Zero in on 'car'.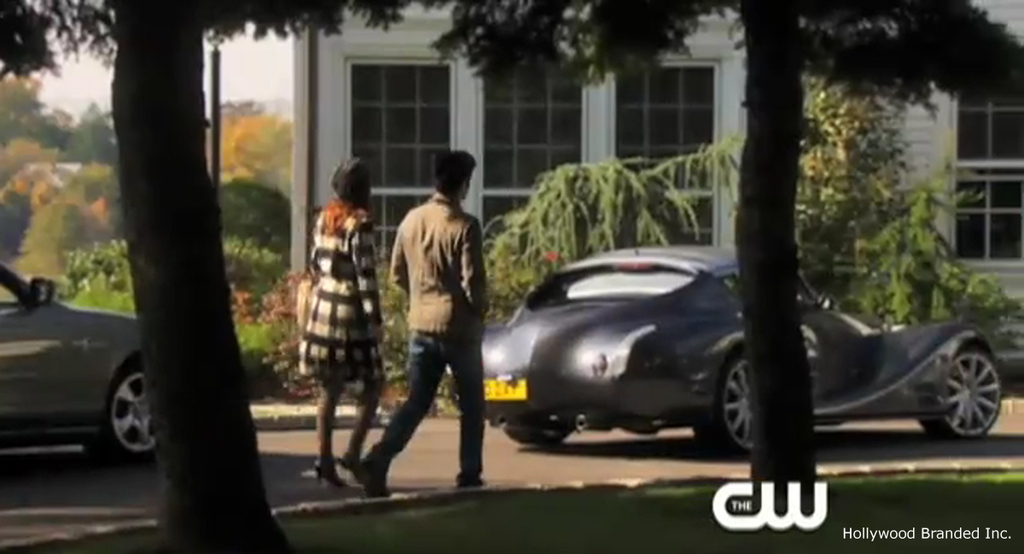
Zeroed in: Rect(480, 251, 998, 466).
